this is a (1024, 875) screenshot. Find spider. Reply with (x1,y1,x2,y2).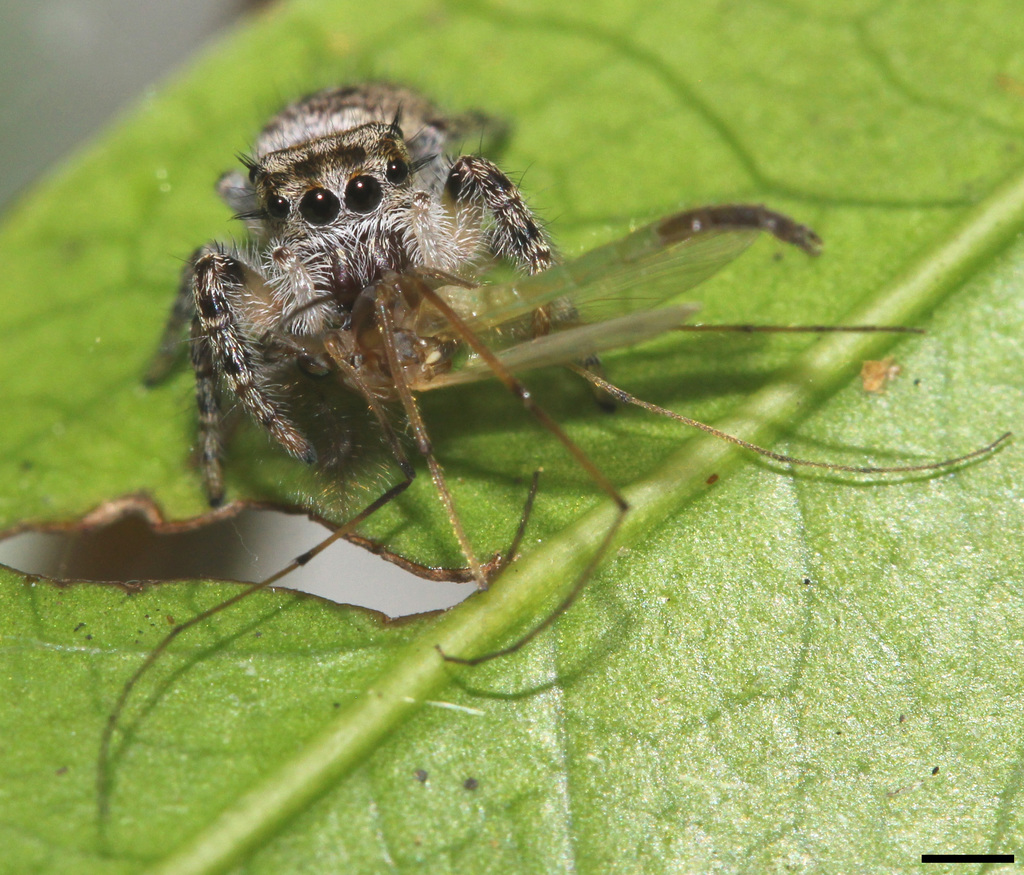
(129,87,621,515).
